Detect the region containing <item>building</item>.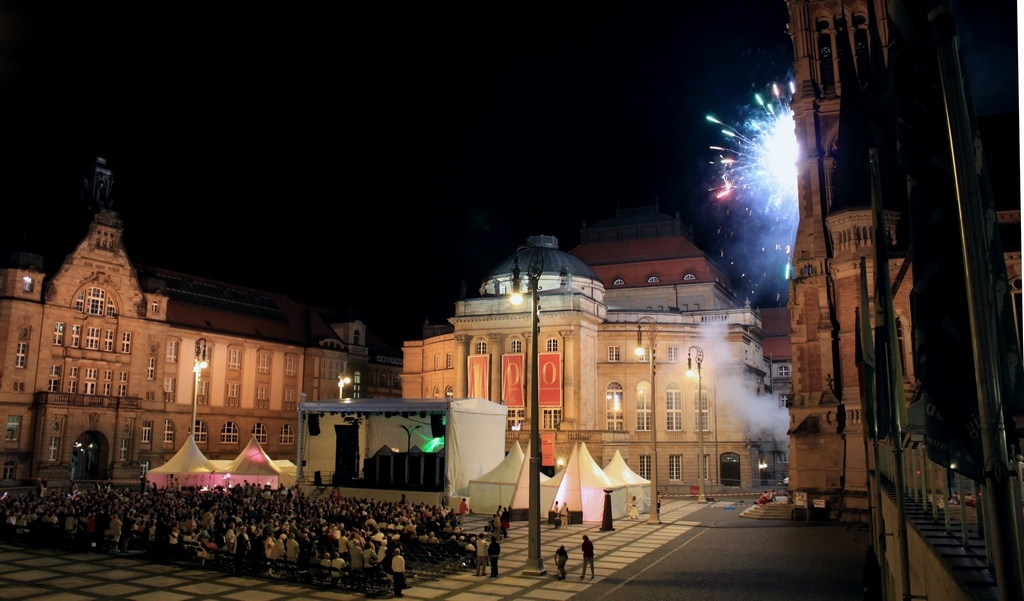
(left=573, top=217, right=795, bottom=430).
